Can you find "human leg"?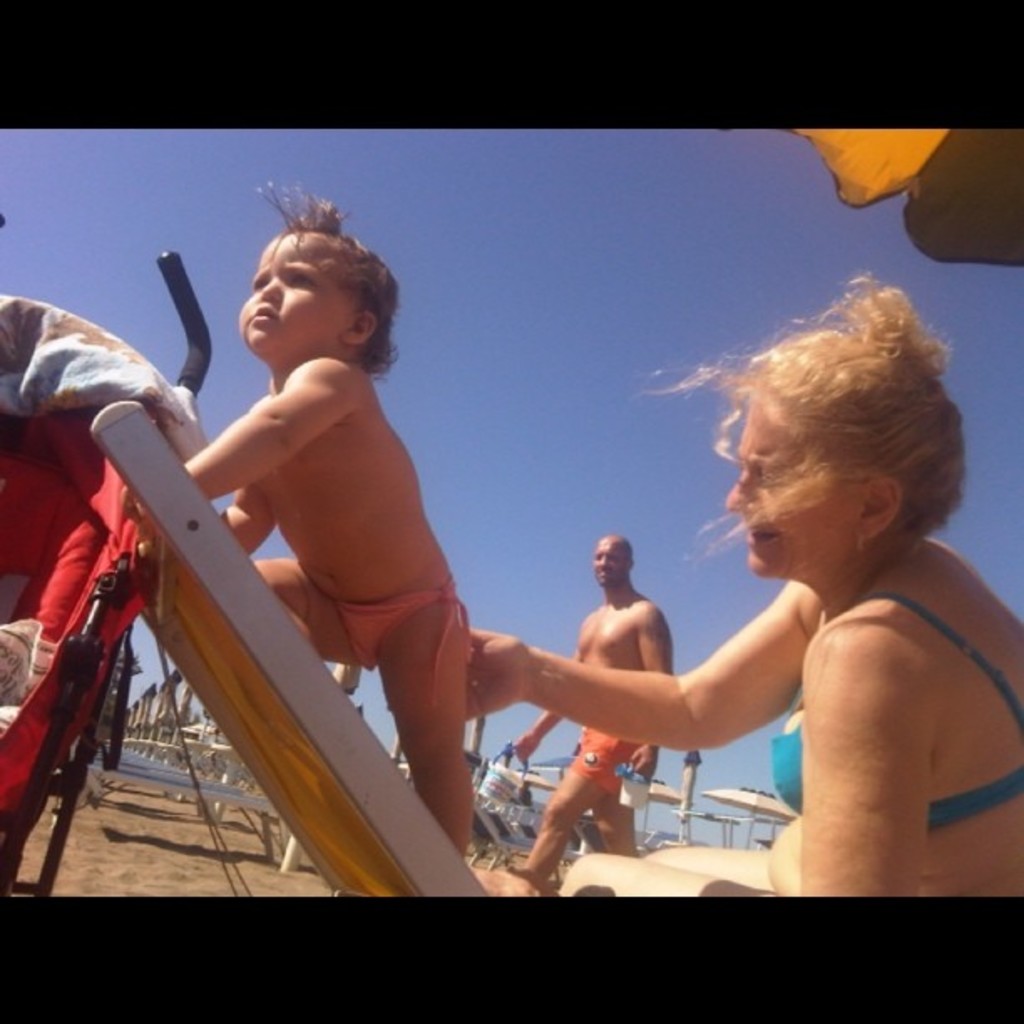
Yes, bounding box: x1=258, y1=552, x2=361, y2=668.
